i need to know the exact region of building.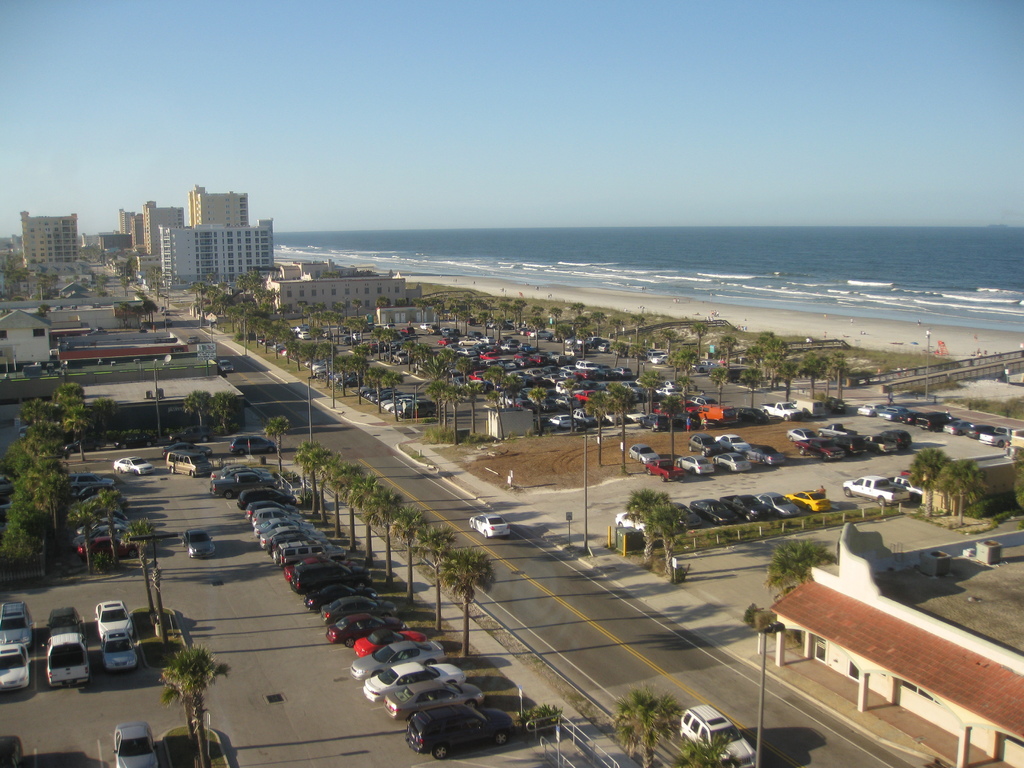
Region: <bbox>269, 266, 406, 328</bbox>.
